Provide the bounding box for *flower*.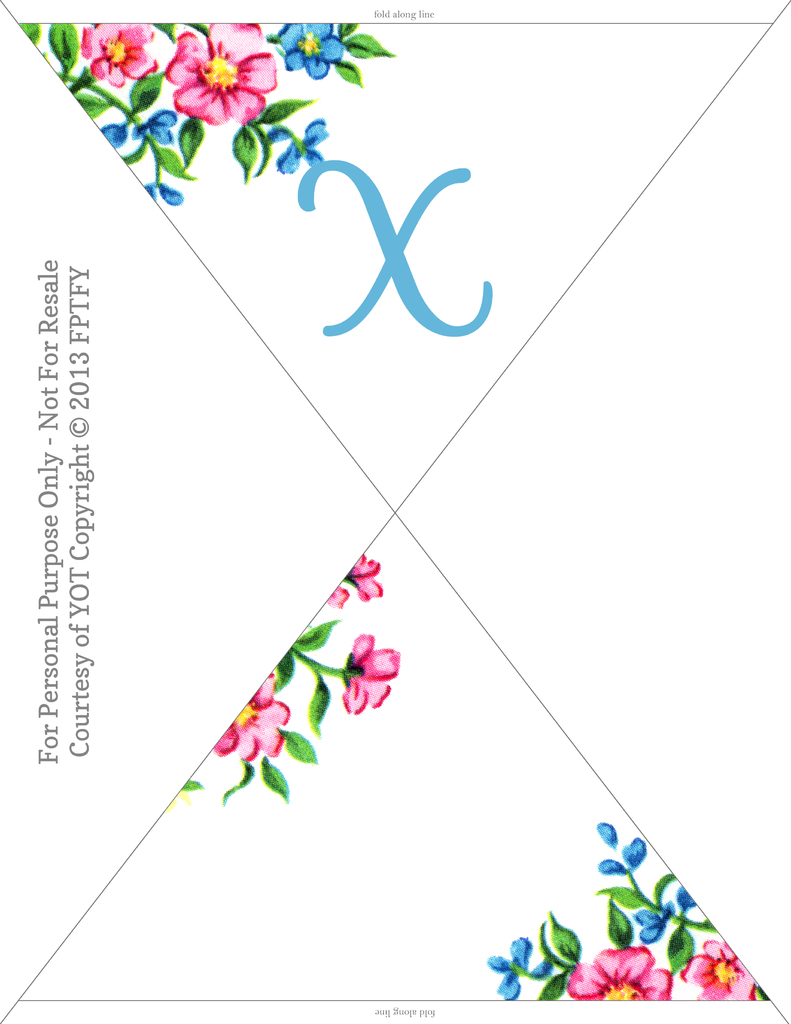
Rect(324, 550, 385, 608).
